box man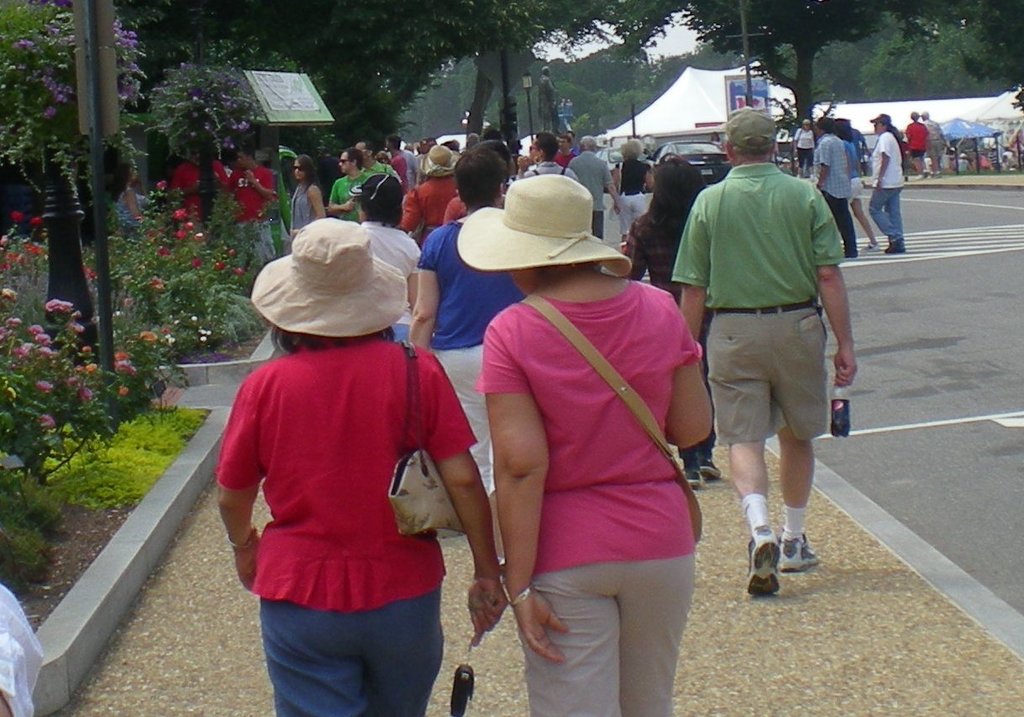
{"x1": 329, "y1": 150, "x2": 369, "y2": 224}
